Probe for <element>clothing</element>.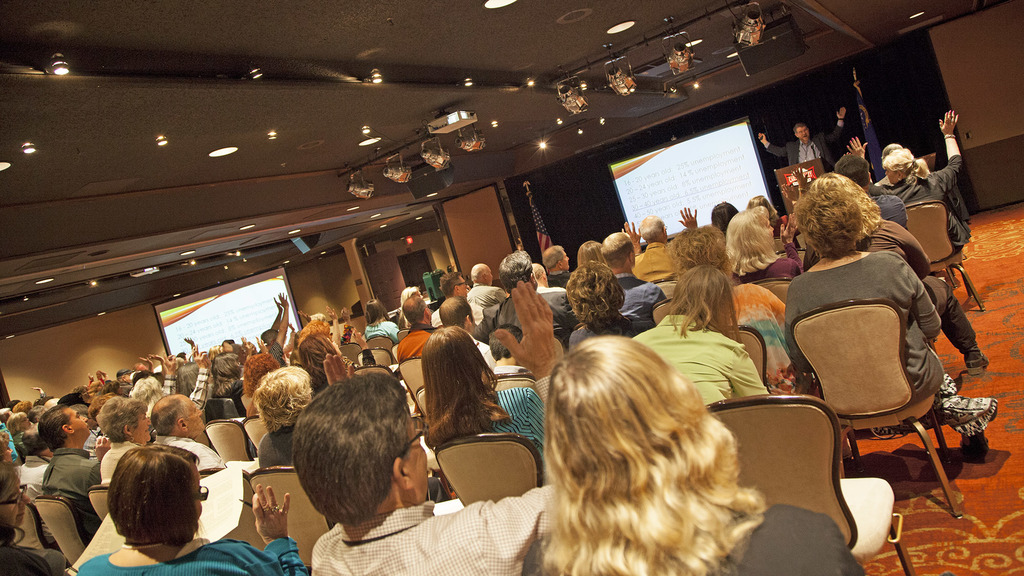
Probe result: 0:531:59:575.
